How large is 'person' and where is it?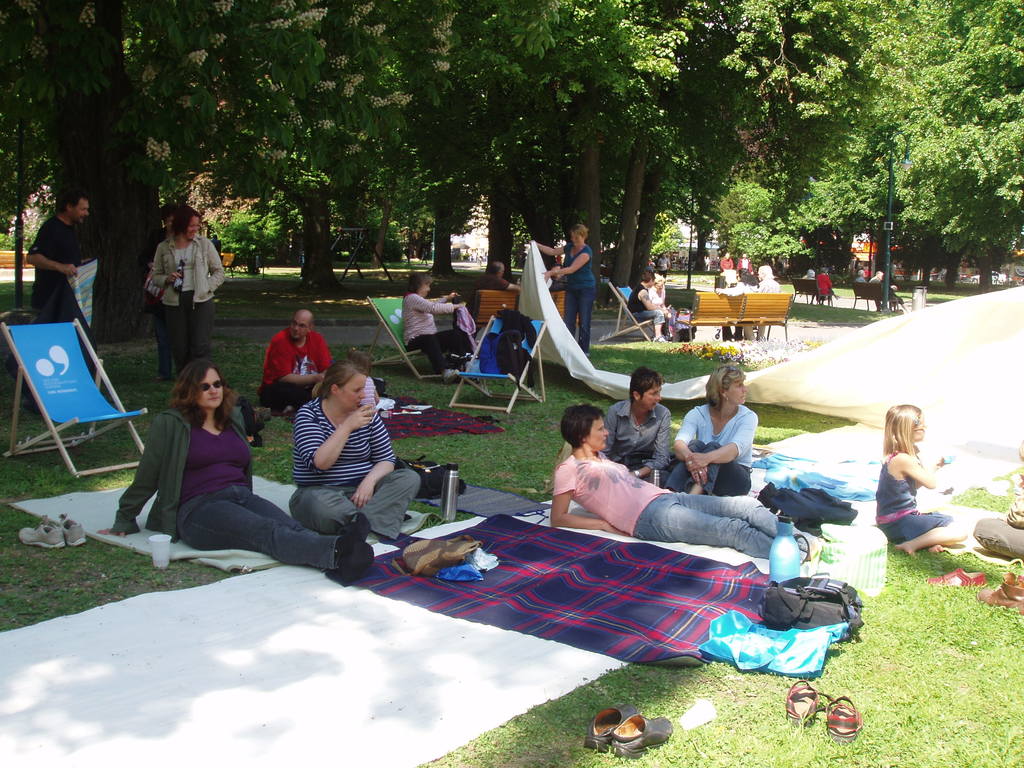
Bounding box: <box>649,278,681,332</box>.
